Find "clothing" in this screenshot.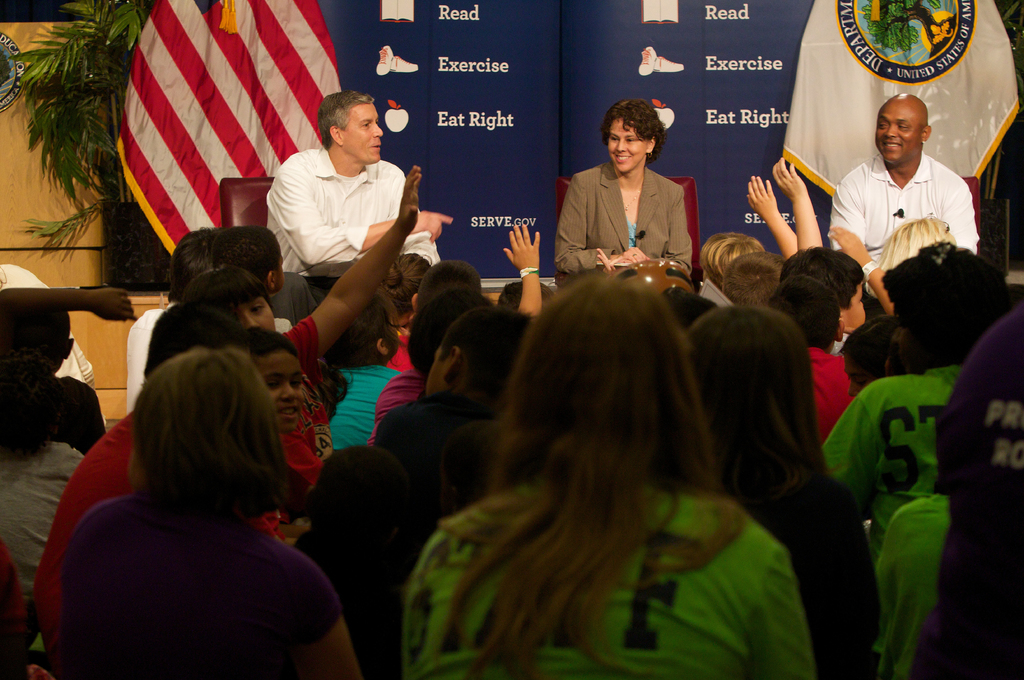
The bounding box for "clothing" is {"left": 0, "top": 439, "right": 82, "bottom": 609}.
